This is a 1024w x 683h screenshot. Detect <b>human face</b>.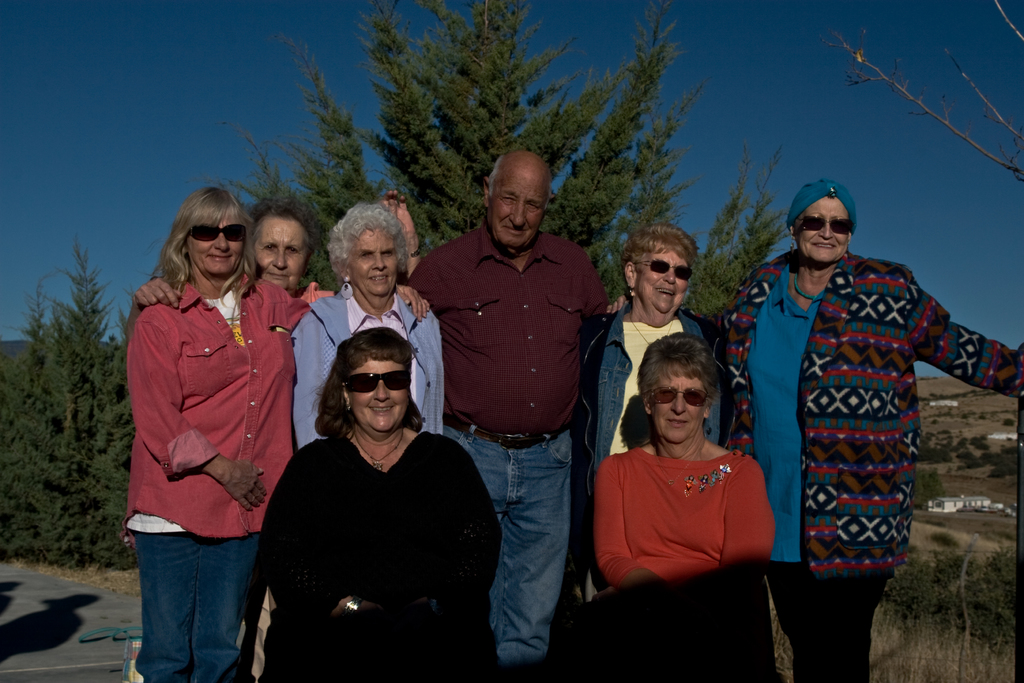
x1=650 y1=359 x2=706 y2=446.
